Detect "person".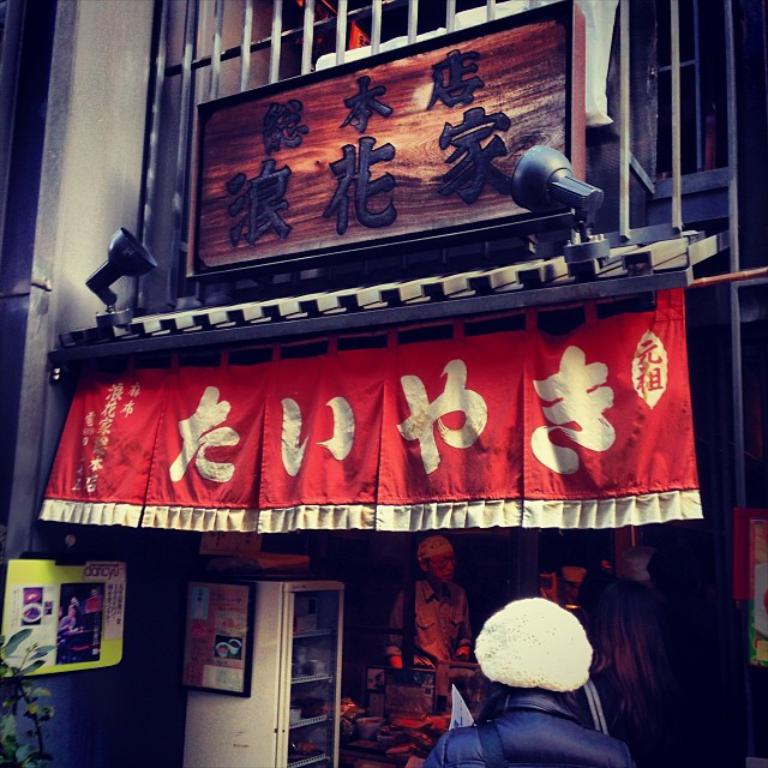
Detected at <bbox>379, 536, 481, 720</bbox>.
